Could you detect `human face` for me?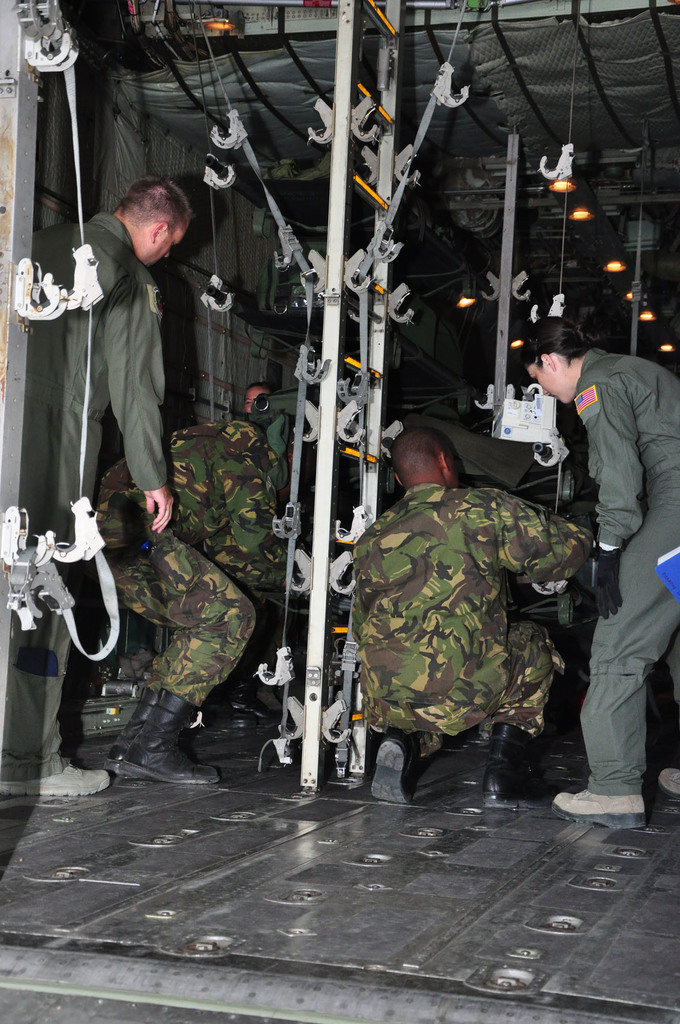
Detection result: BBox(527, 371, 565, 404).
